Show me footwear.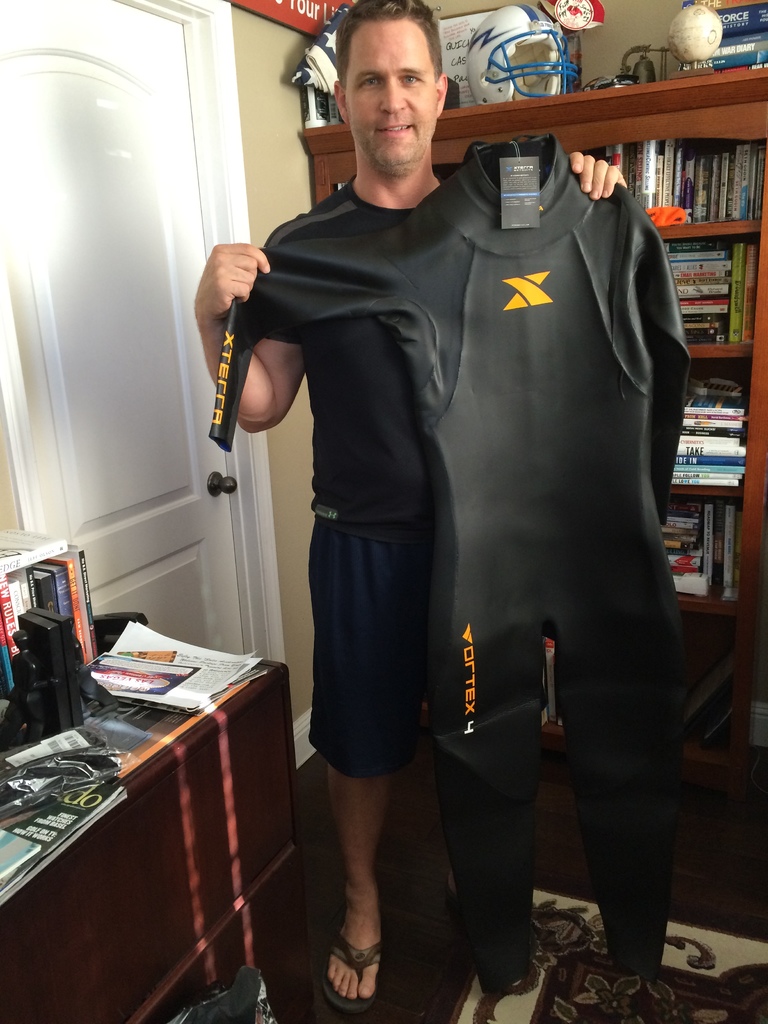
footwear is here: box=[314, 911, 392, 1012].
